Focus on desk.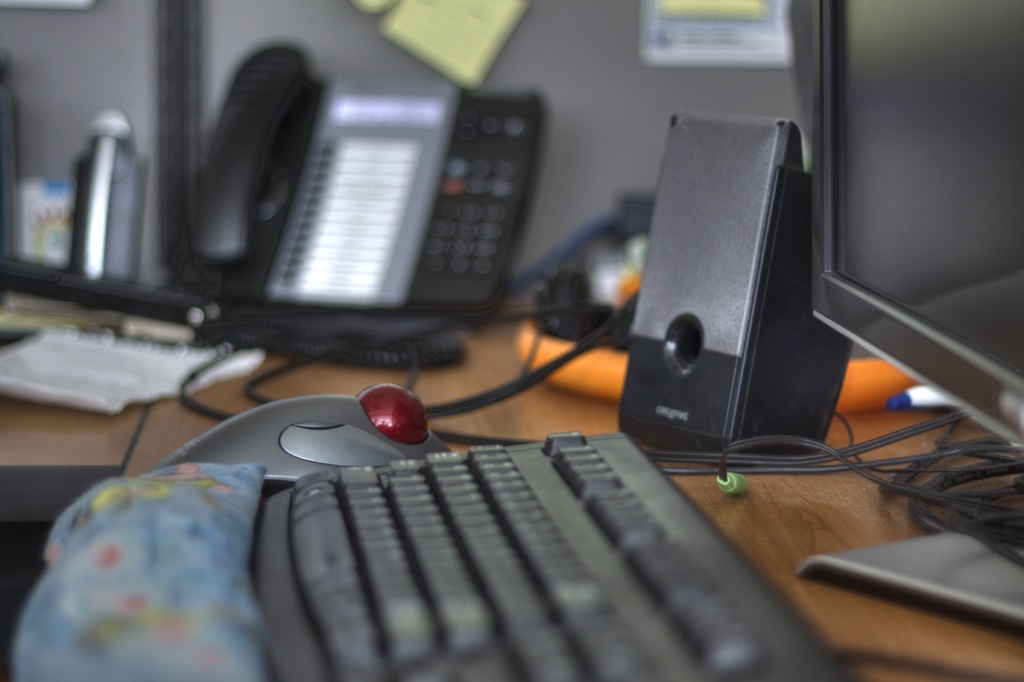
Focused at (121, 282, 1023, 681).
